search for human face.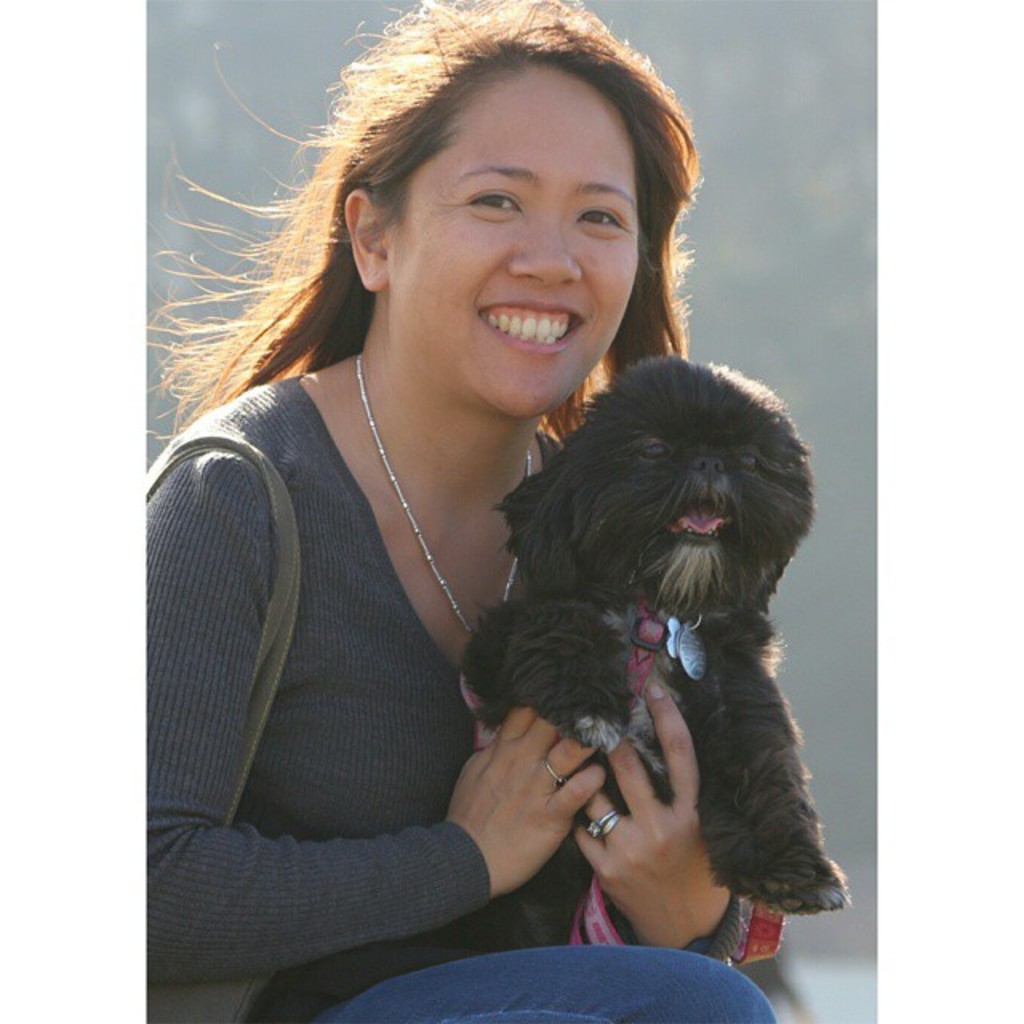
Found at x1=387 y1=61 x2=638 y2=421.
